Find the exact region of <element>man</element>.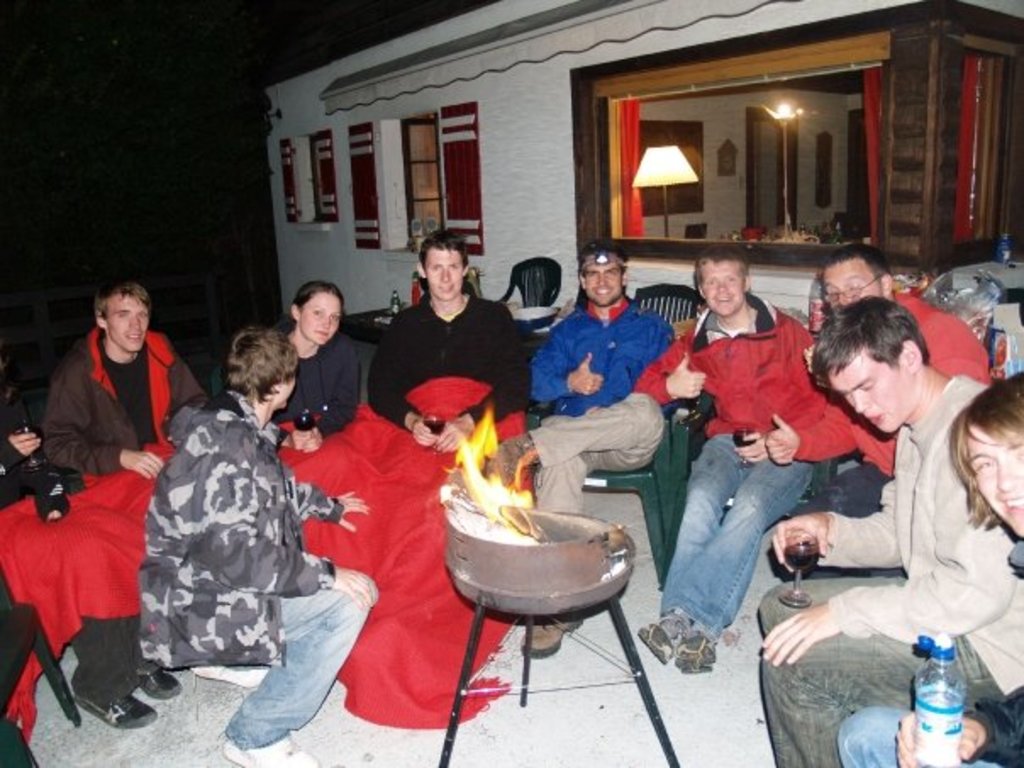
Exact region: 771,242,995,526.
